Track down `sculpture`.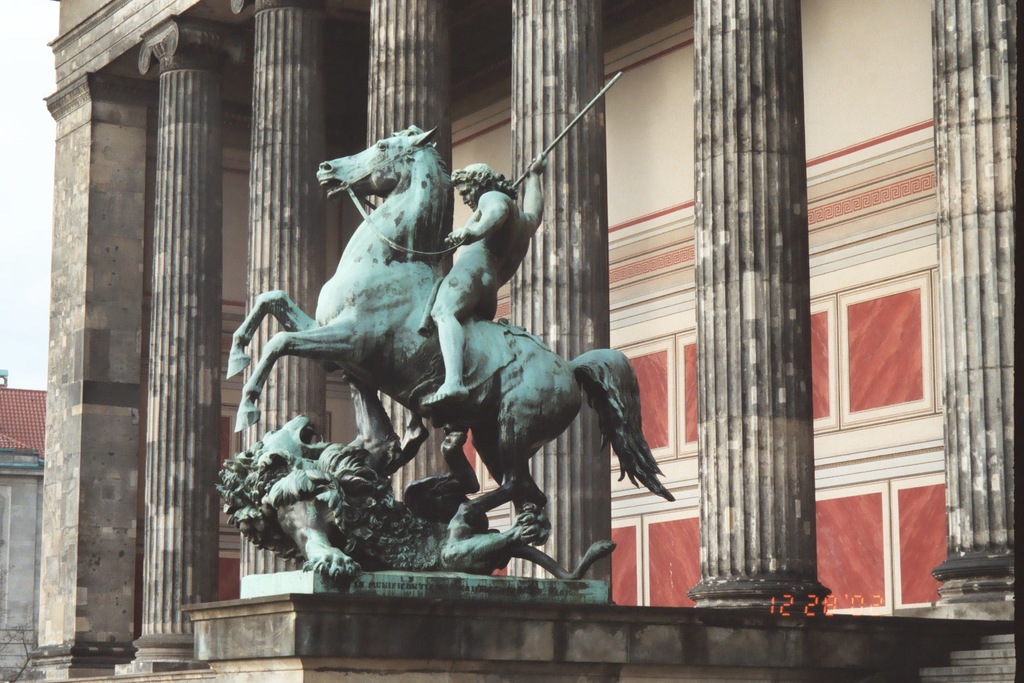
Tracked to crop(231, 117, 673, 601).
